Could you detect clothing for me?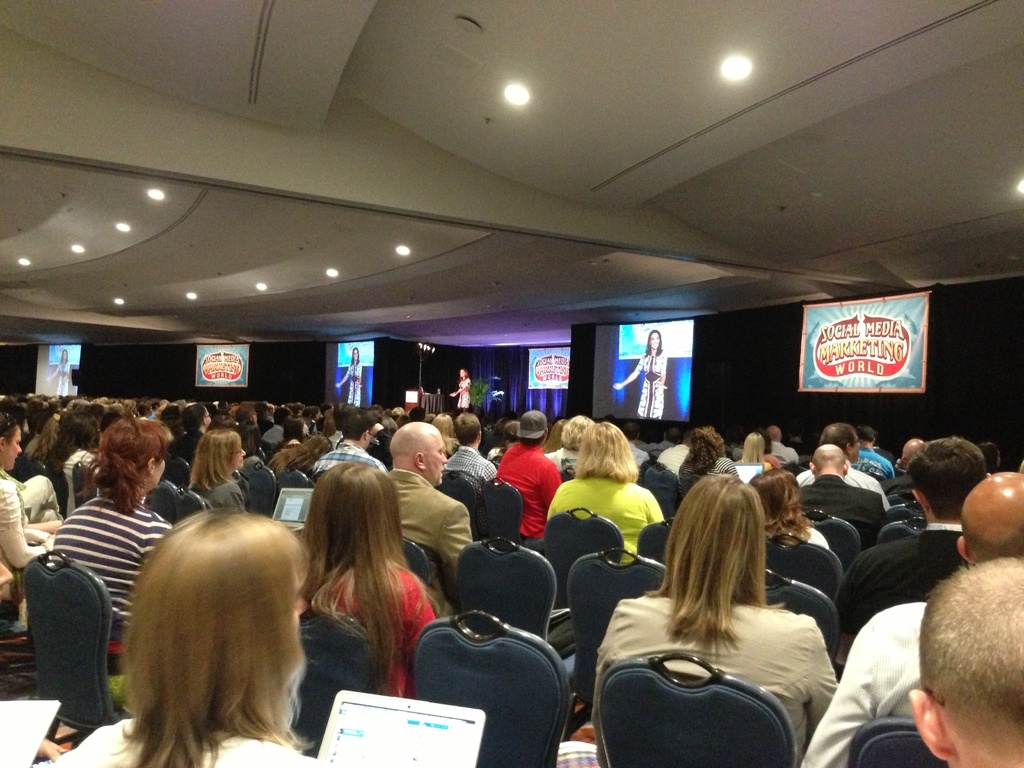
Detection result: l=801, t=471, r=883, b=557.
